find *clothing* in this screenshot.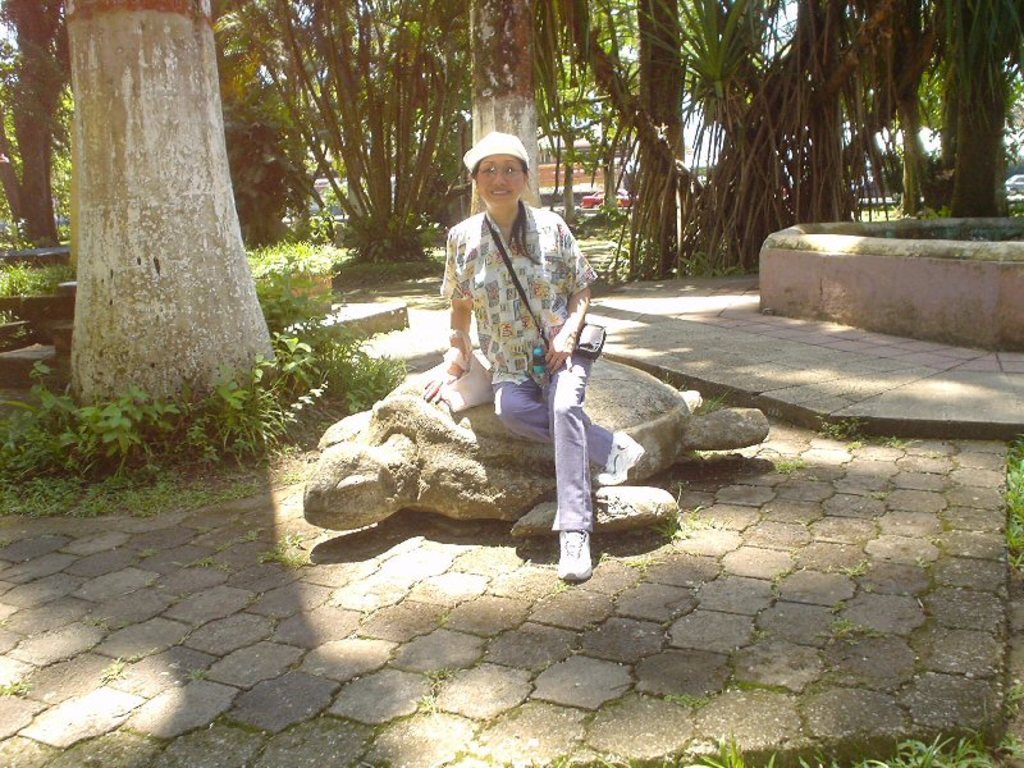
The bounding box for *clothing* is crop(490, 346, 616, 539).
